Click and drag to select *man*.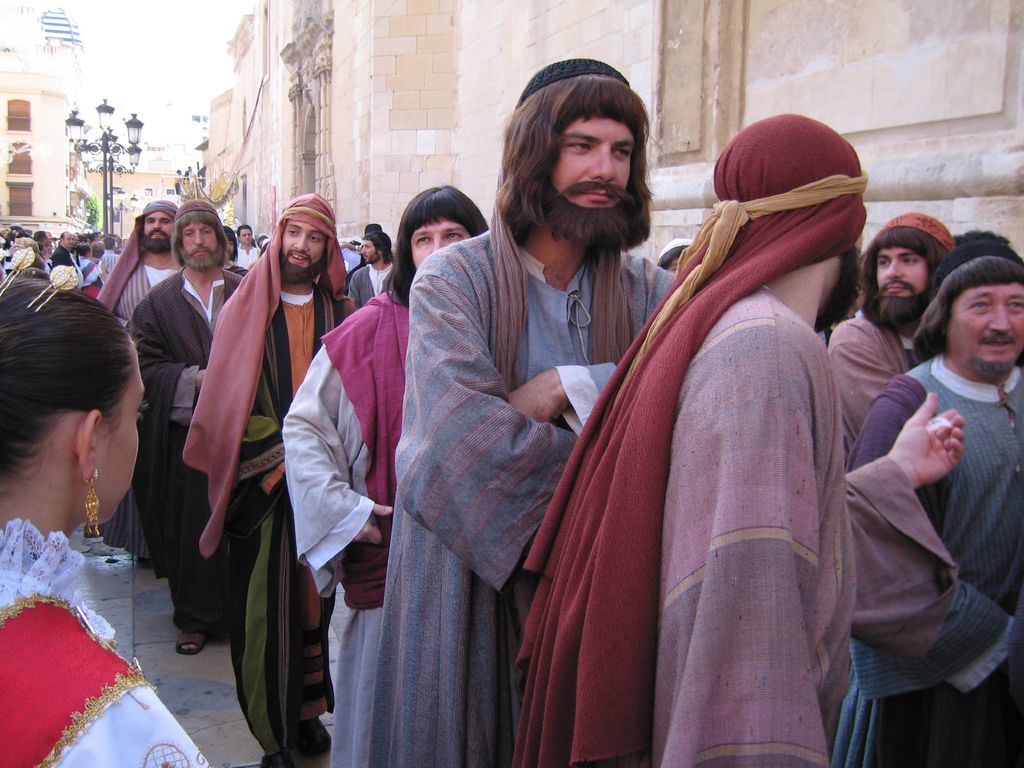
Selection: [232, 225, 262, 270].
